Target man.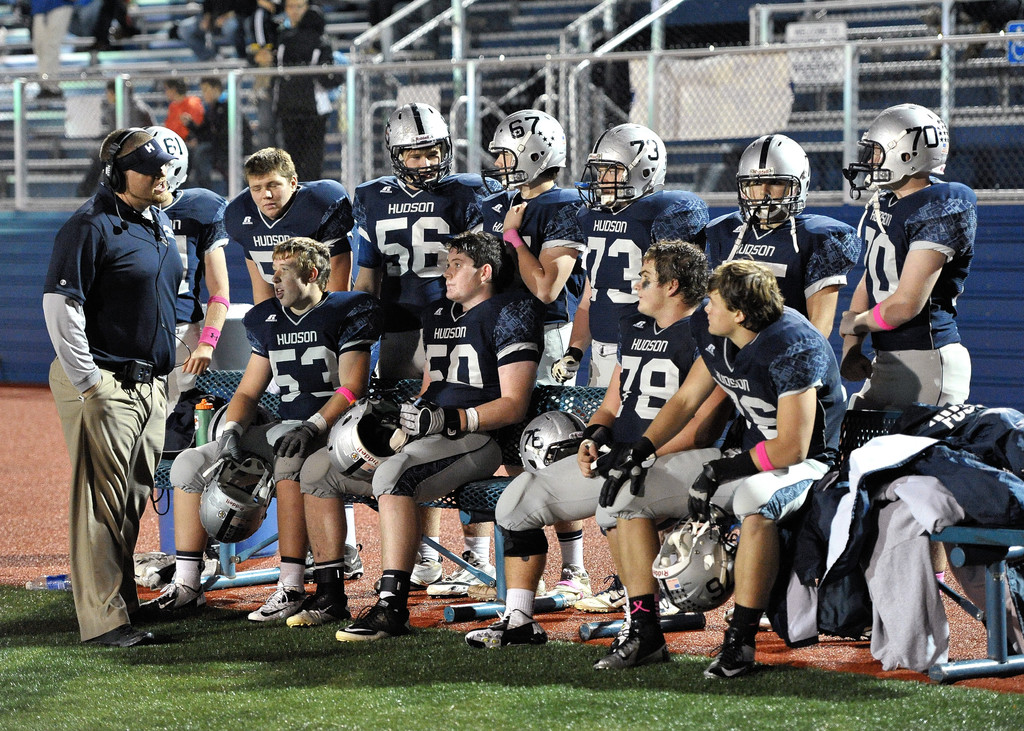
Target region: x1=249 y1=0 x2=324 y2=71.
